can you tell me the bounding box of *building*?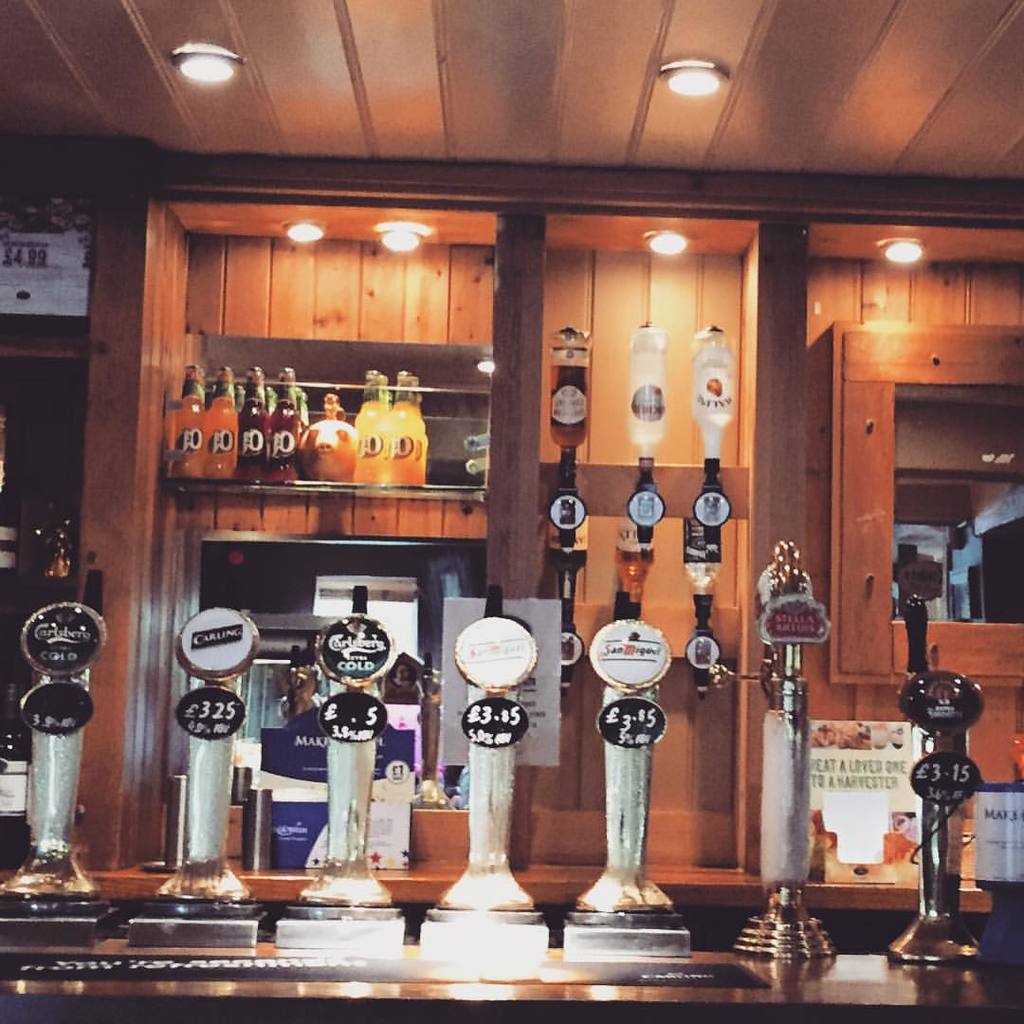
<box>0,0,1023,1023</box>.
